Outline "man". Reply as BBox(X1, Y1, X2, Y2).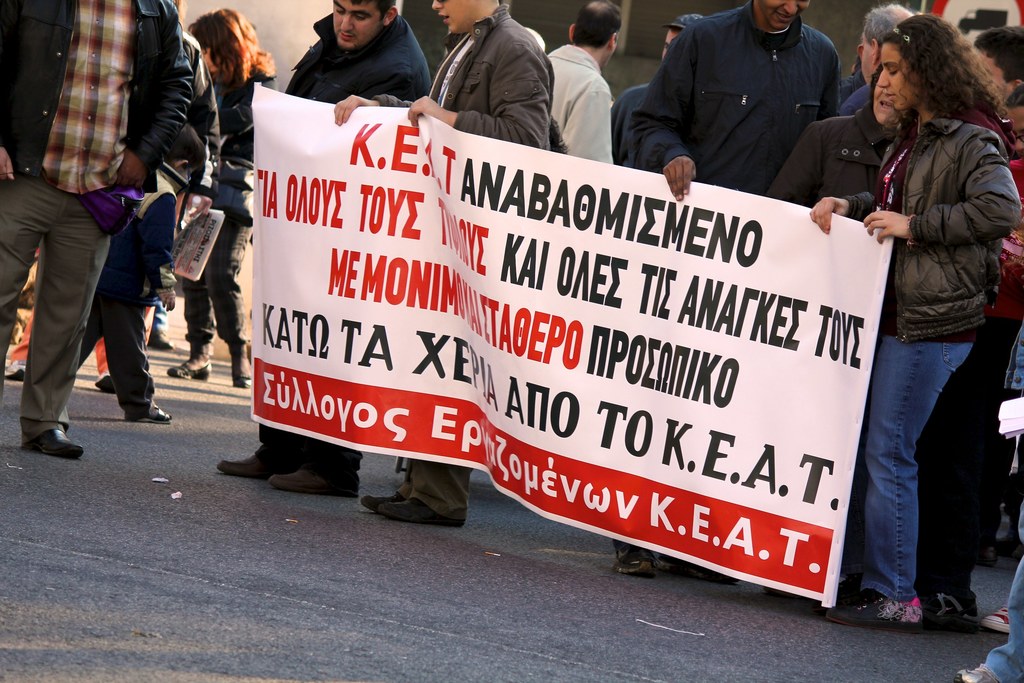
BBox(220, 0, 434, 500).
